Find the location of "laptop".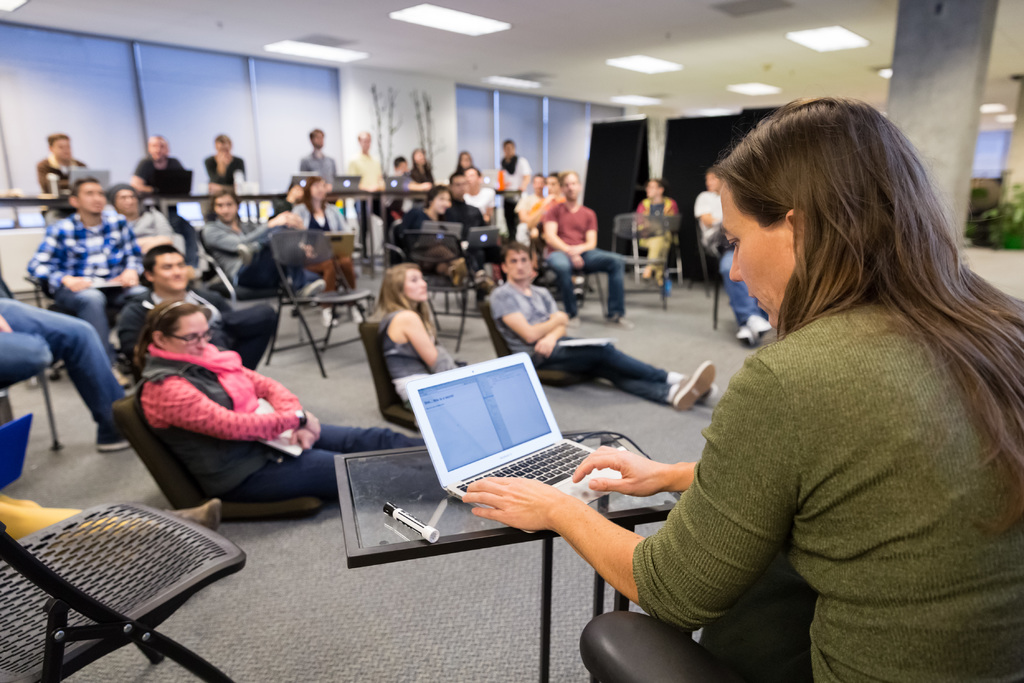
Location: l=289, t=172, r=317, b=193.
